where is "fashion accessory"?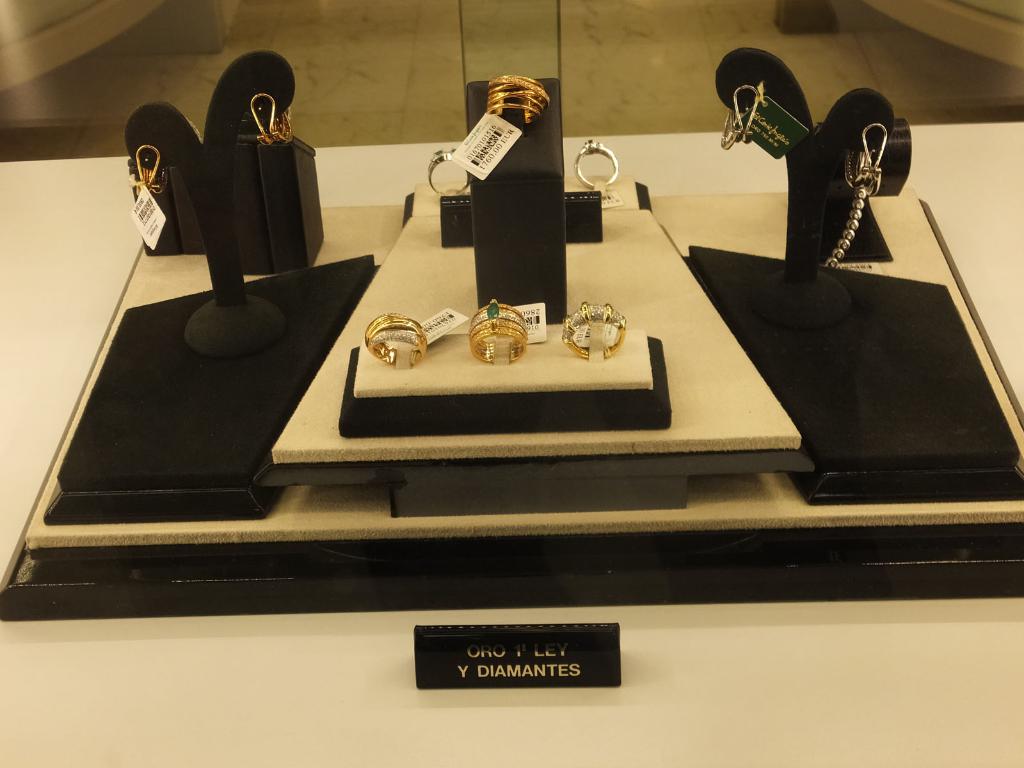
(left=574, top=139, right=620, bottom=189).
